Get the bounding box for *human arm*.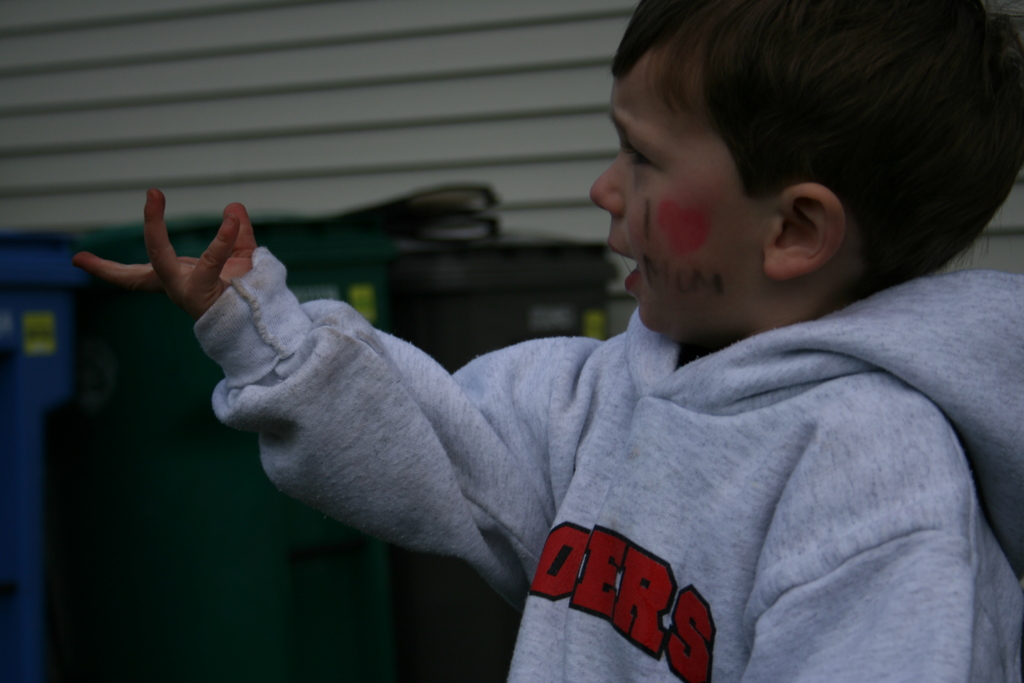
[86, 221, 491, 559].
